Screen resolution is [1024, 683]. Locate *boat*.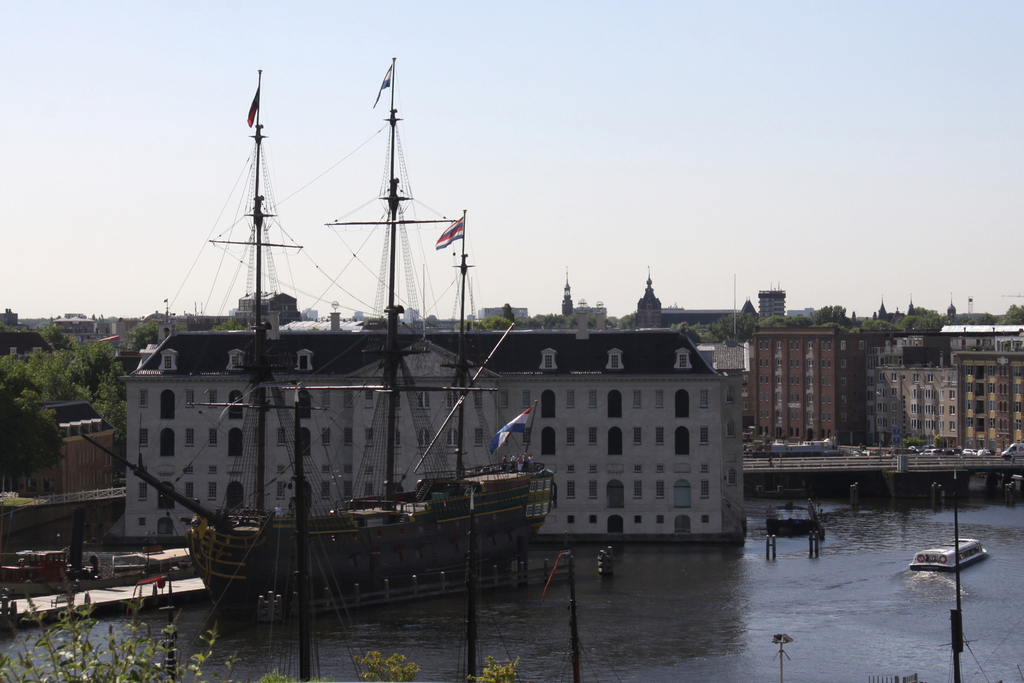
{"x1": 908, "y1": 538, "x2": 984, "y2": 573}.
